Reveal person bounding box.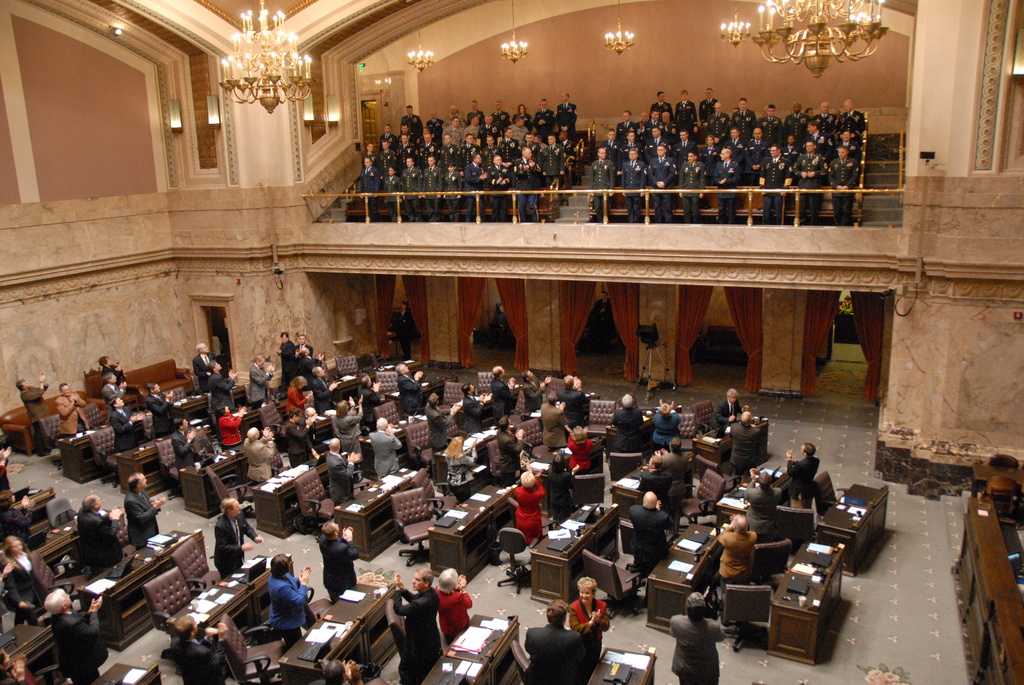
Revealed: select_region(387, 579, 433, 684).
